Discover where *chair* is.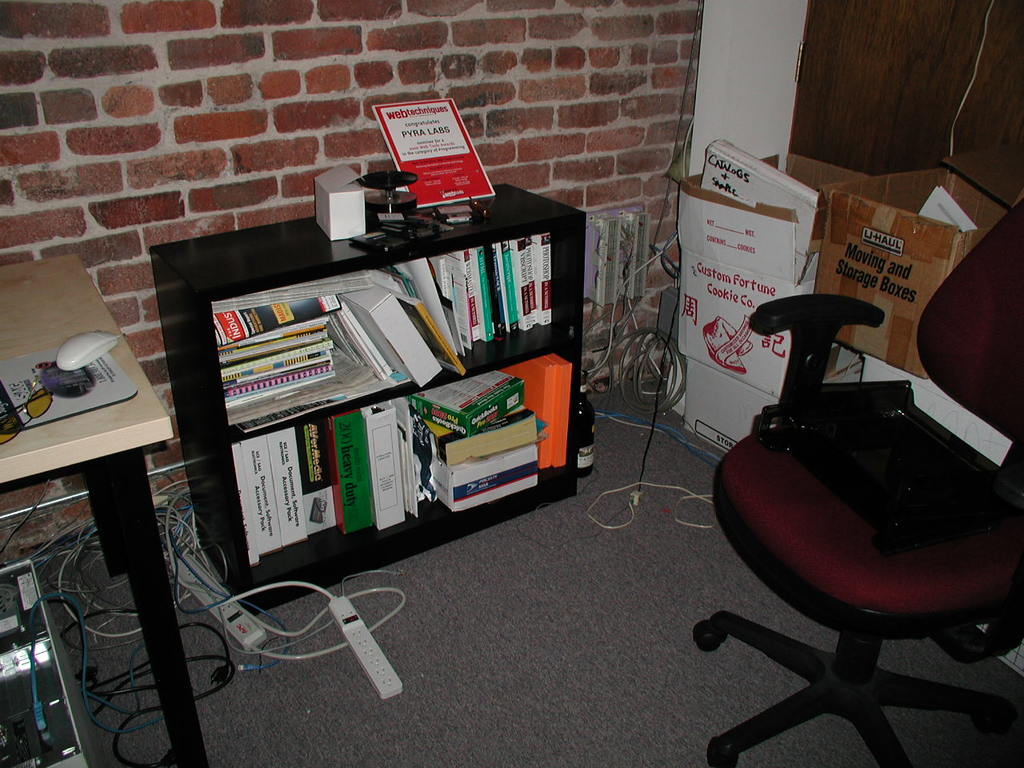
Discovered at x1=692 y1=290 x2=1015 y2=712.
